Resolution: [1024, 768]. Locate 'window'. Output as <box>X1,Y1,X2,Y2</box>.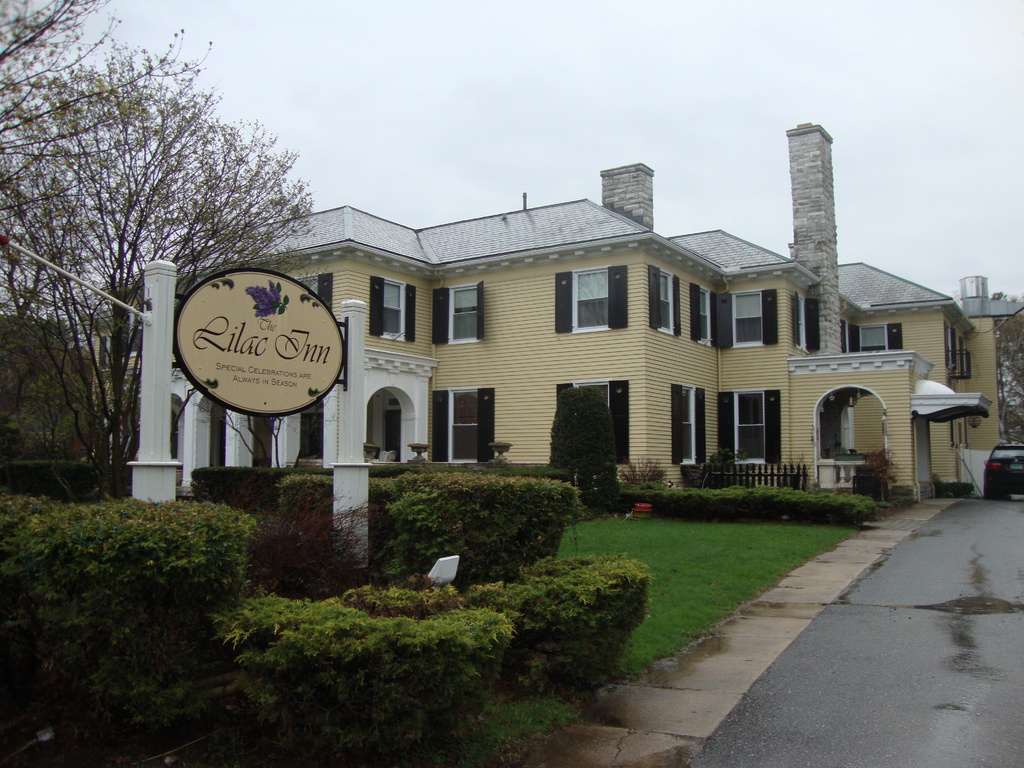
<box>366,273,419,342</box>.
